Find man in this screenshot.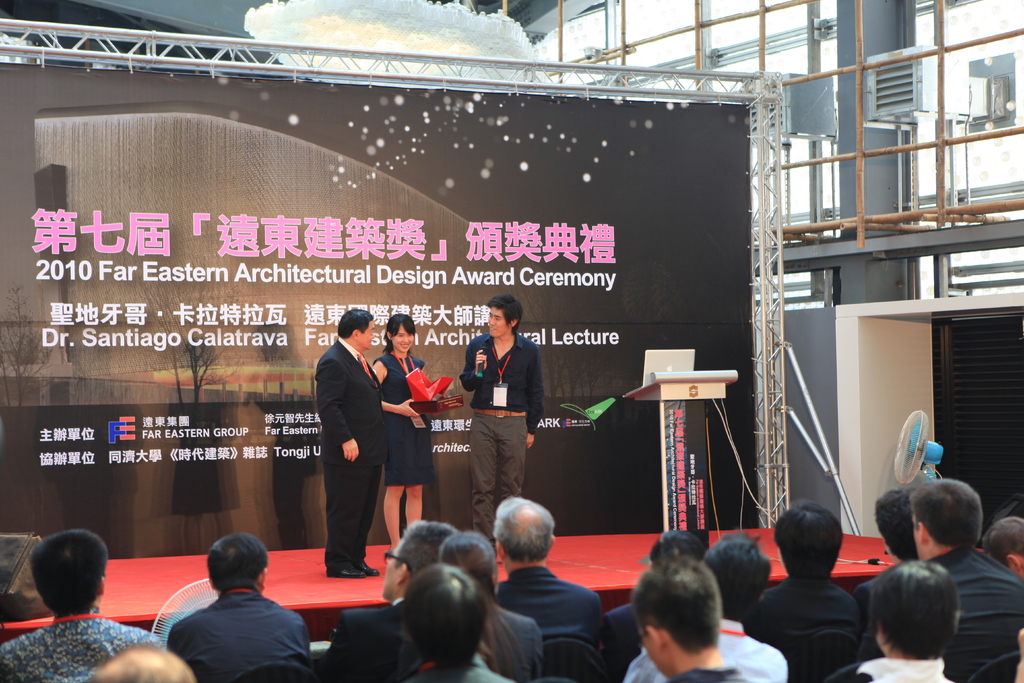
The bounding box for man is {"left": 625, "top": 525, "right": 790, "bottom": 682}.
